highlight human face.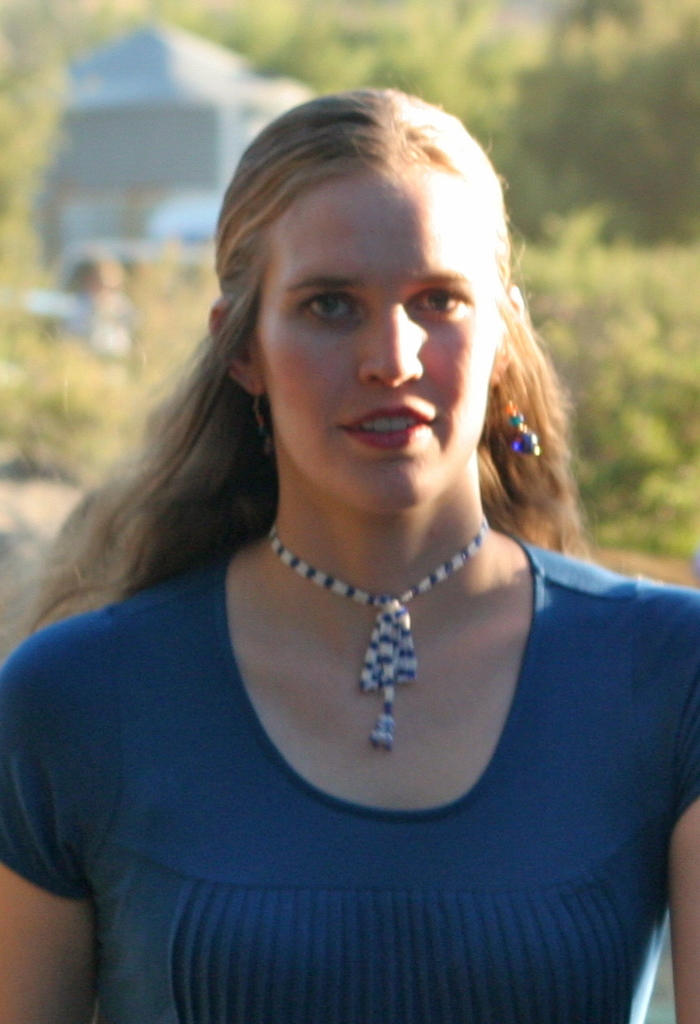
Highlighted region: [left=254, top=174, right=500, bottom=508].
